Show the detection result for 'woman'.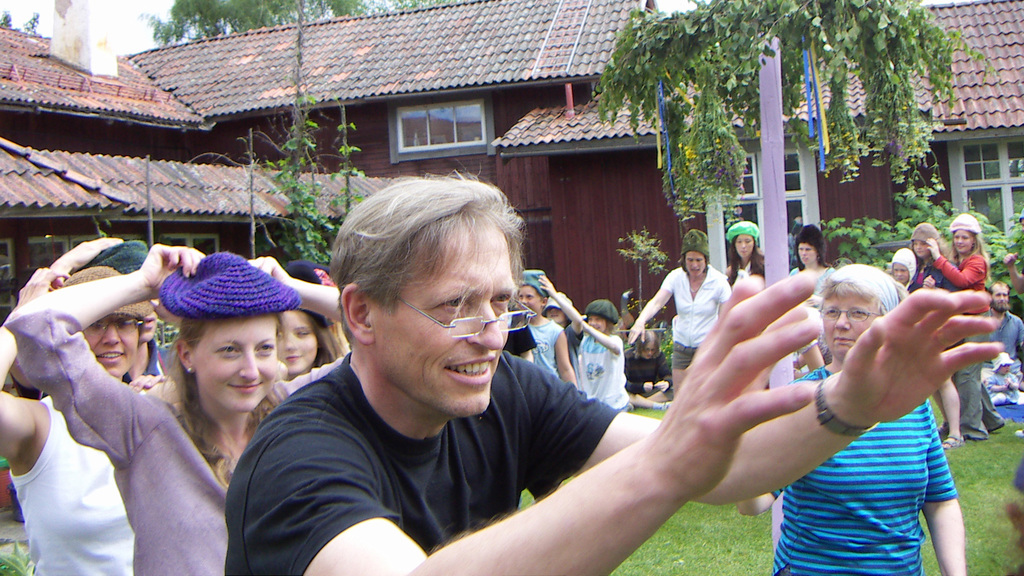
locate(276, 250, 357, 393).
